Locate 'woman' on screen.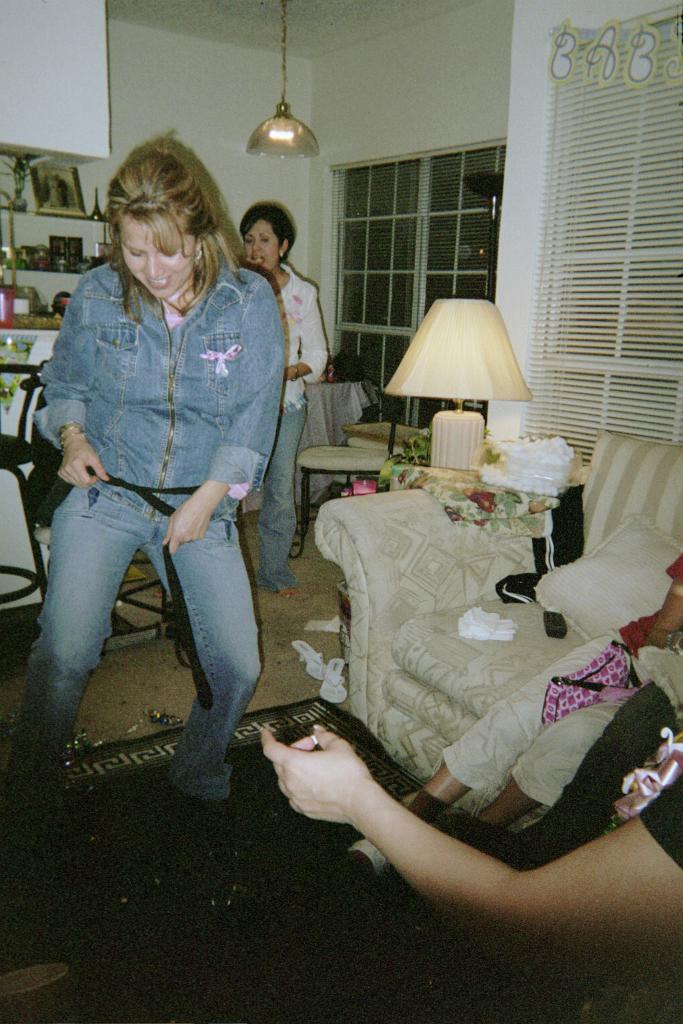
On screen at bbox(29, 137, 306, 815).
